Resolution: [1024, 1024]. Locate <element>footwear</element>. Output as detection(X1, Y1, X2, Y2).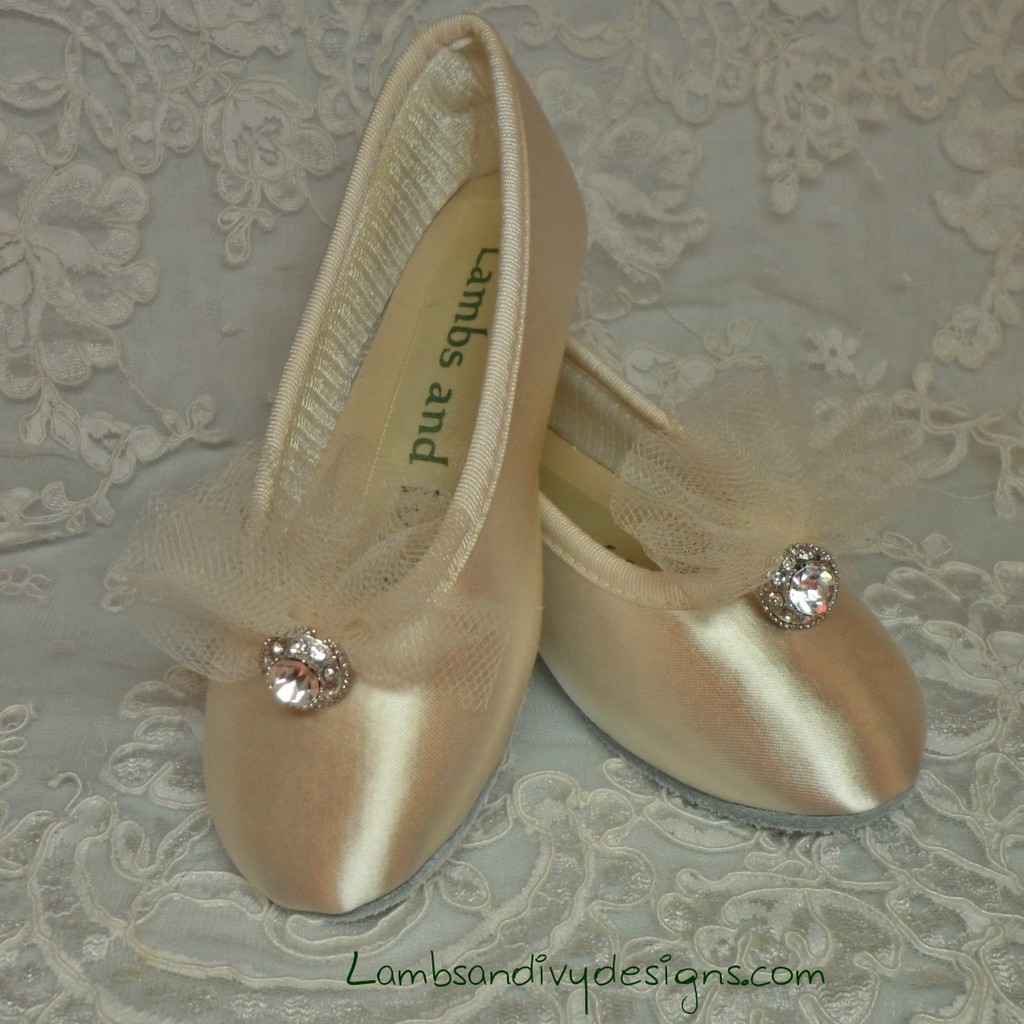
detection(103, 14, 599, 918).
